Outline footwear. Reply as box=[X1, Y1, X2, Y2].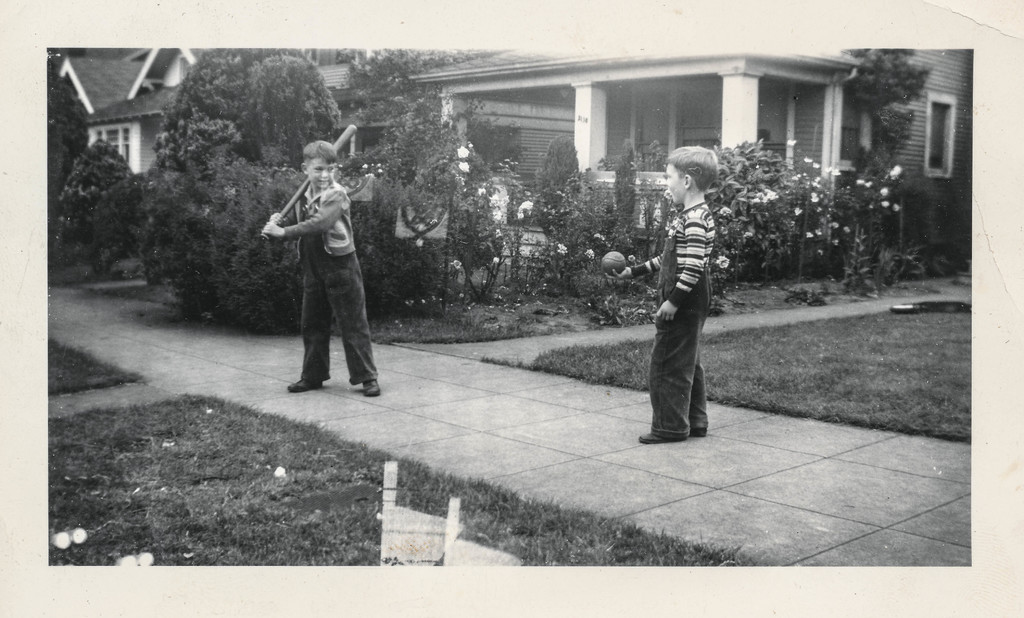
box=[365, 378, 380, 398].
